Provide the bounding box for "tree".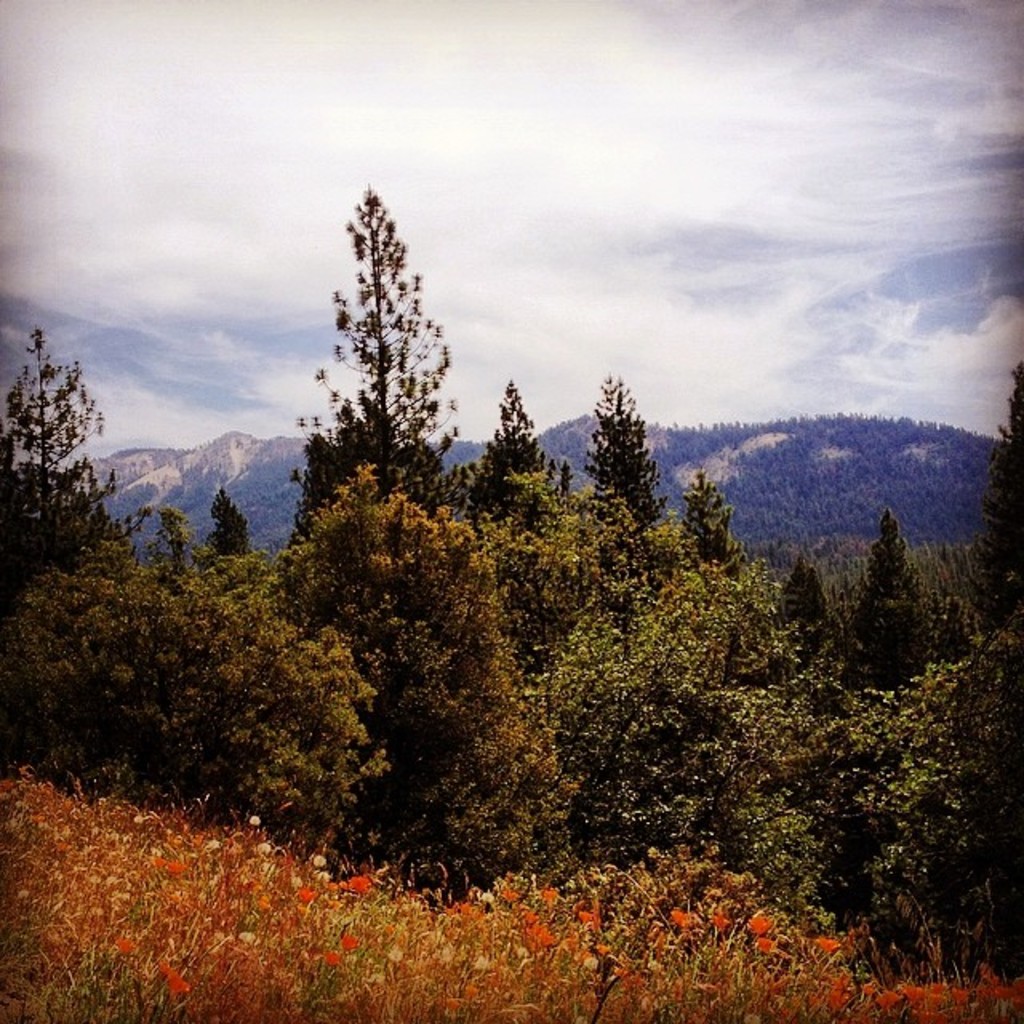
box=[165, 507, 206, 568].
